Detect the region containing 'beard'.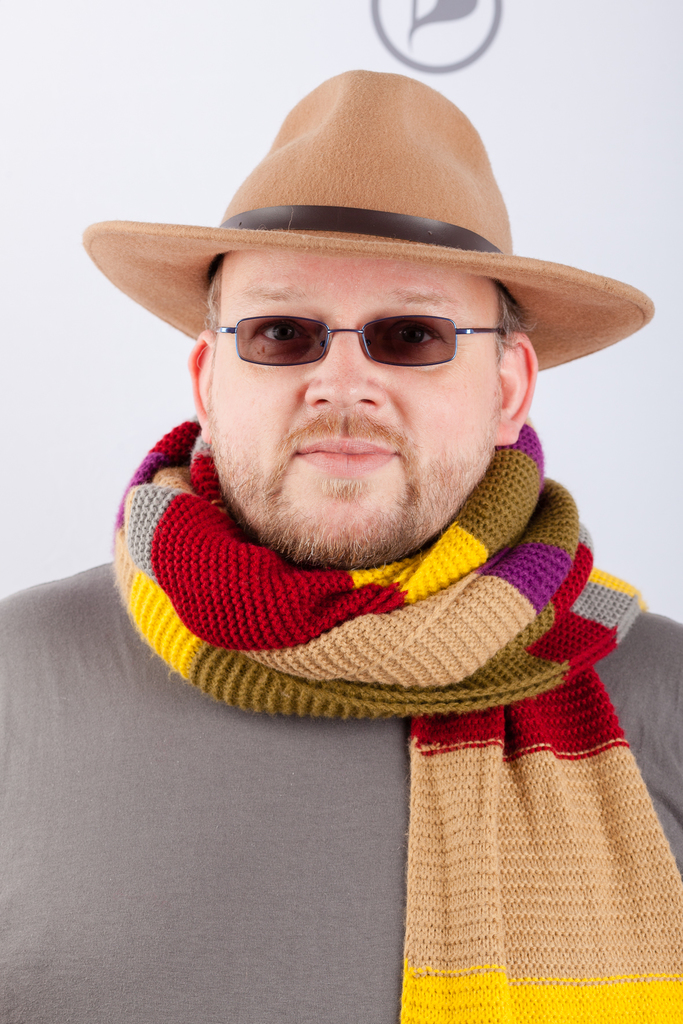
locate(185, 294, 543, 559).
